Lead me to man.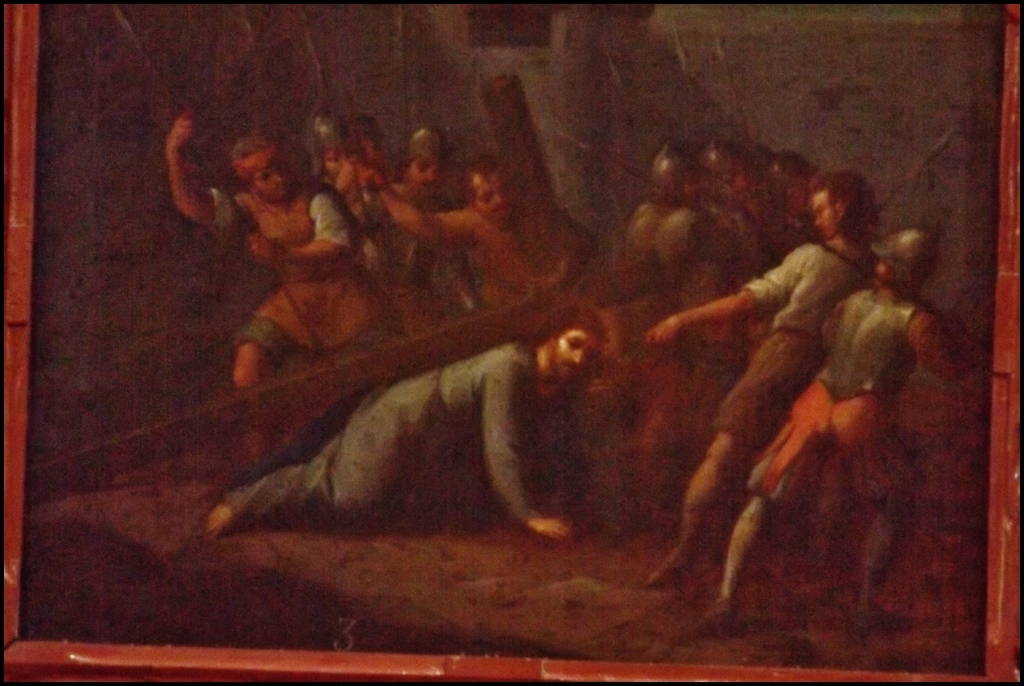
Lead to 387, 149, 603, 314.
